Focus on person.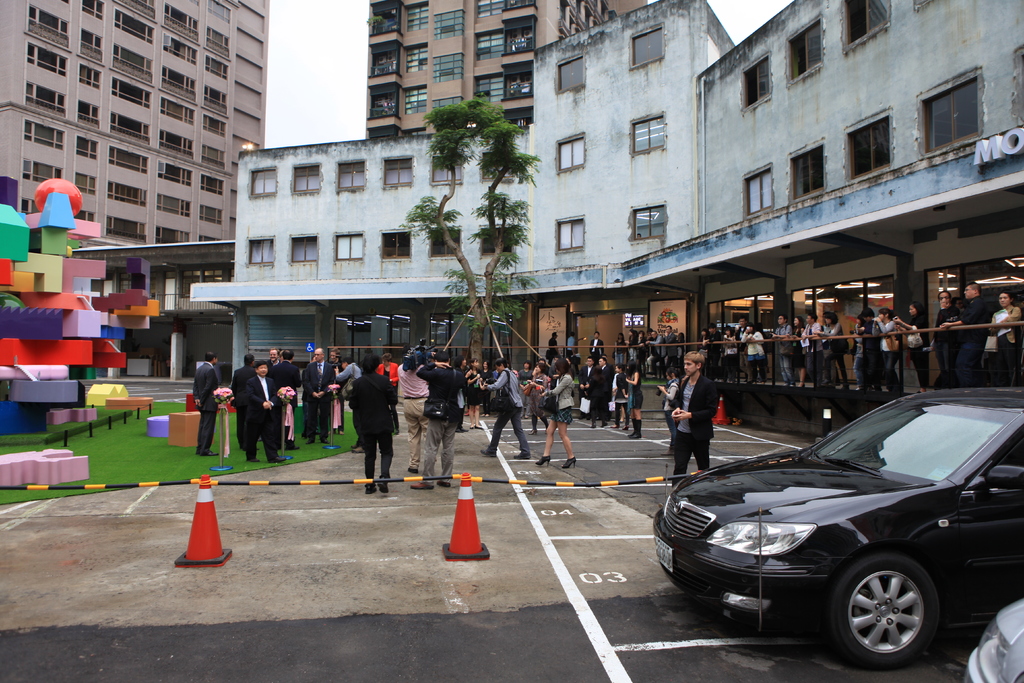
Focused at bbox=(682, 358, 737, 497).
